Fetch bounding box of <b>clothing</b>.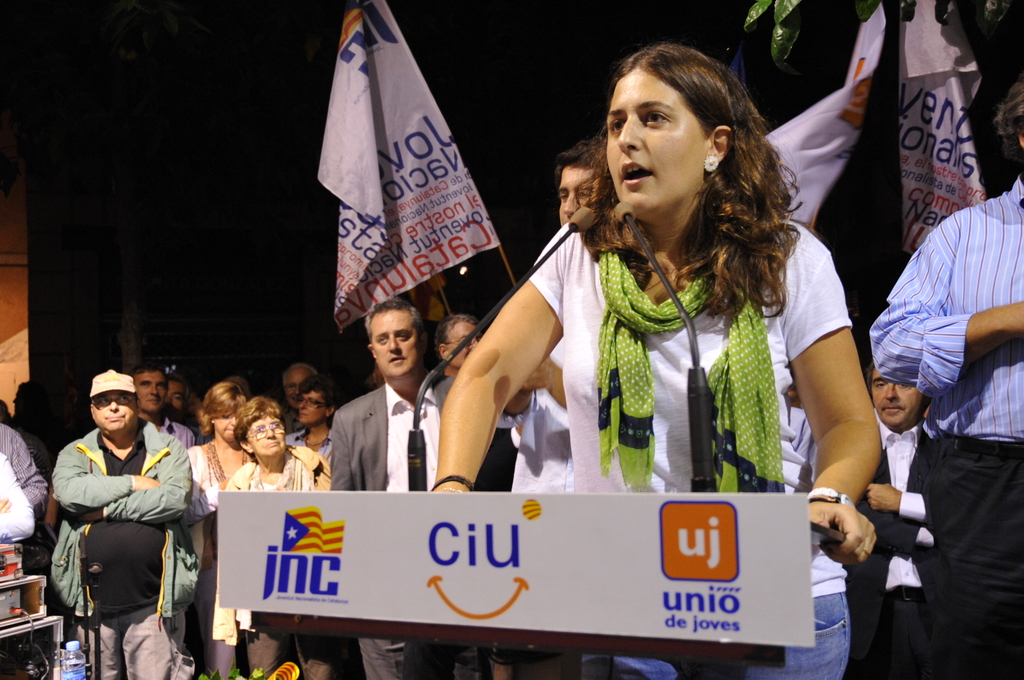
Bbox: bbox=[527, 213, 852, 677].
